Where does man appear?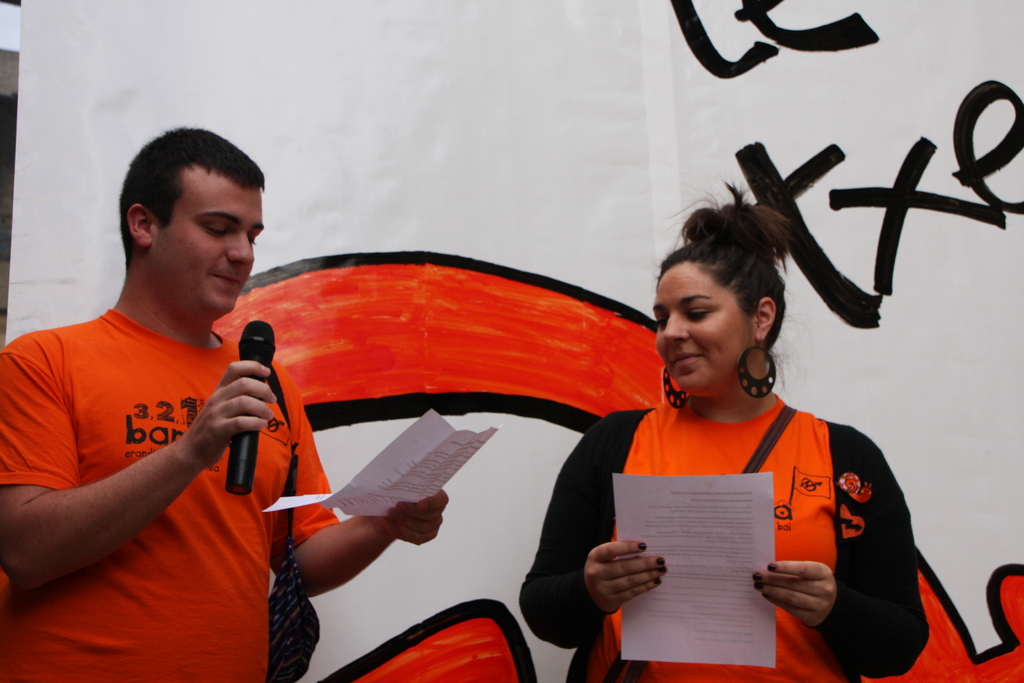
Appears at [0, 121, 318, 655].
